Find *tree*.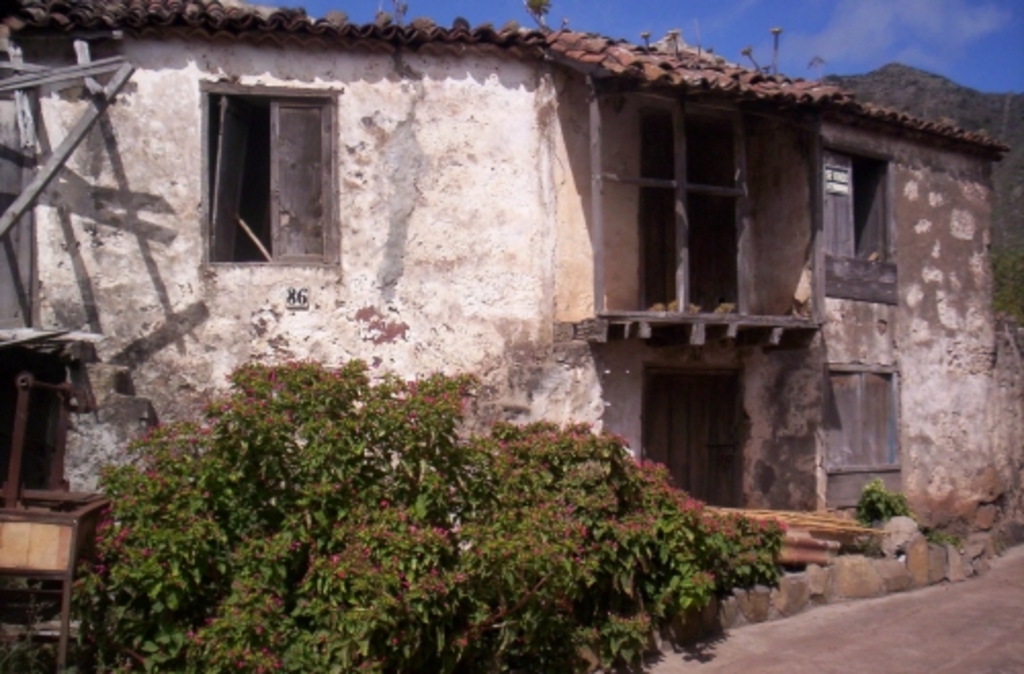
[68, 356, 772, 672].
